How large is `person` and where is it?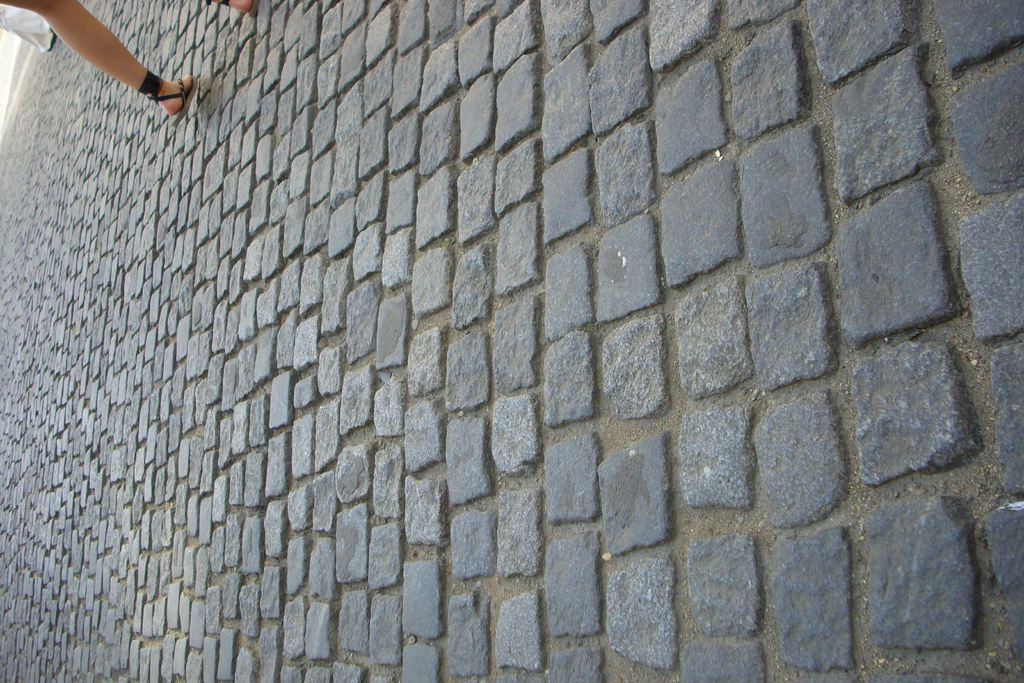
Bounding box: pyautogui.locateOnScreen(0, 0, 255, 119).
